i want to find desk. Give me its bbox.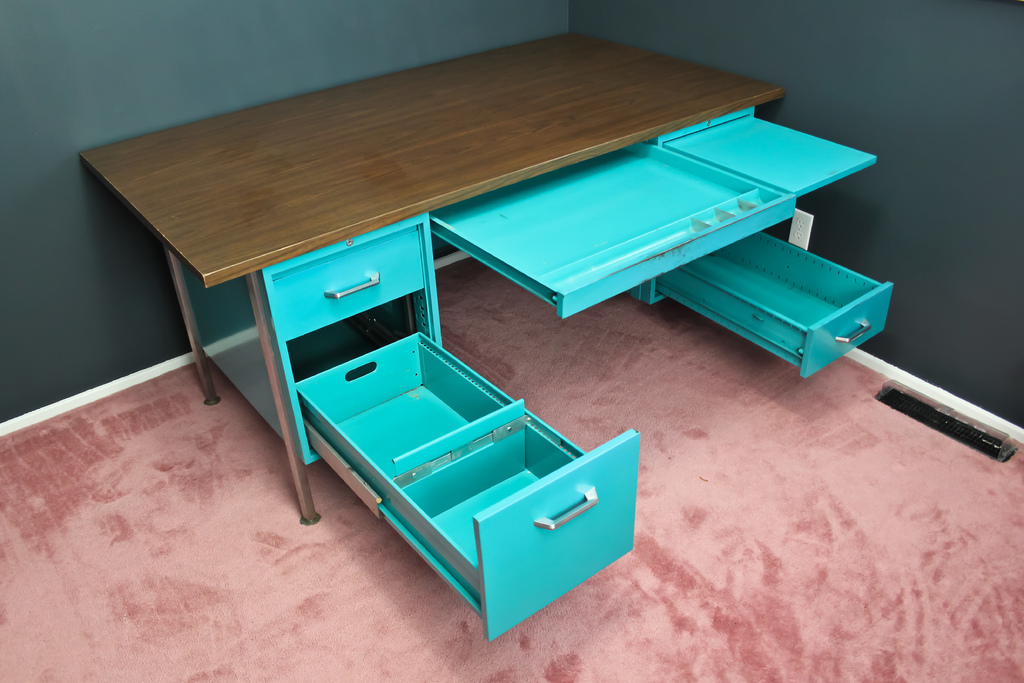
x1=79 y1=26 x2=787 y2=525.
